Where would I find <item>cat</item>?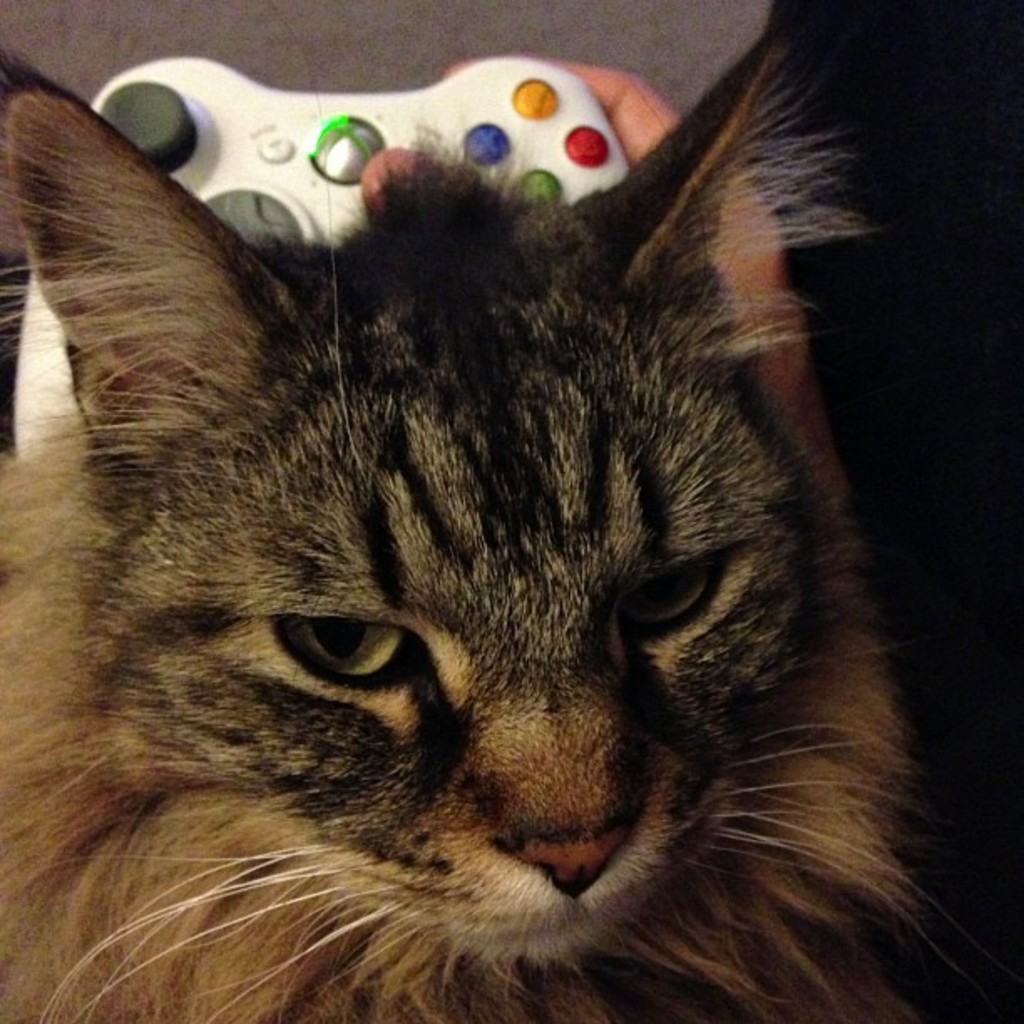
At {"x1": 0, "y1": 10, "x2": 1012, "y2": 1022}.
